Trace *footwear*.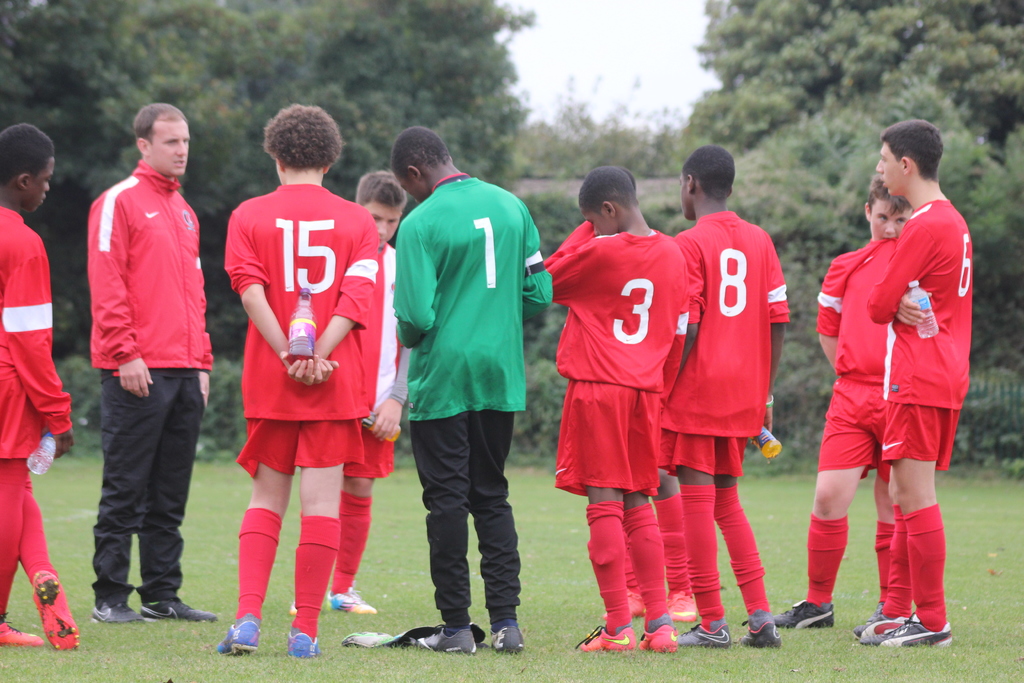
Traced to (285,625,321,660).
